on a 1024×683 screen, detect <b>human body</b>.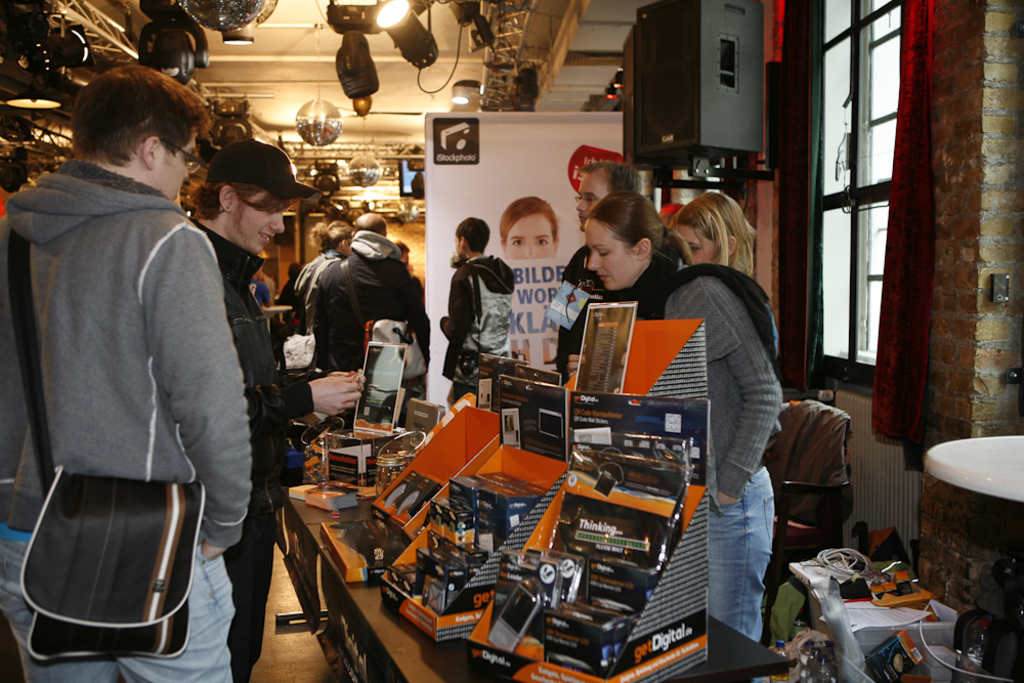
x1=4 y1=35 x2=247 y2=682.
